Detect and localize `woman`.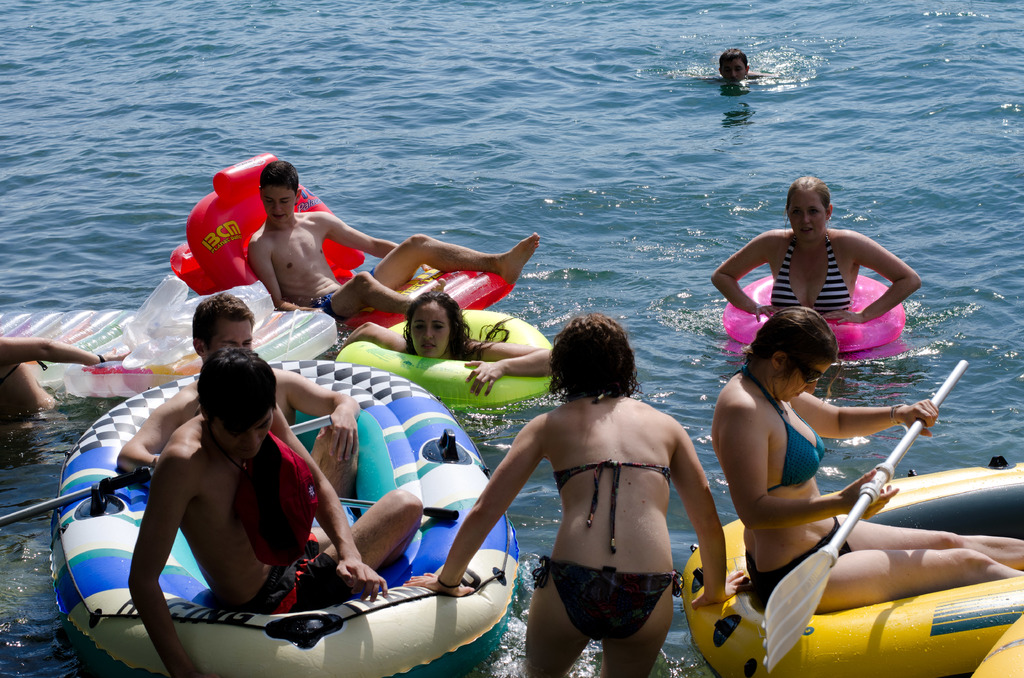
Localized at crop(468, 306, 718, 670).
